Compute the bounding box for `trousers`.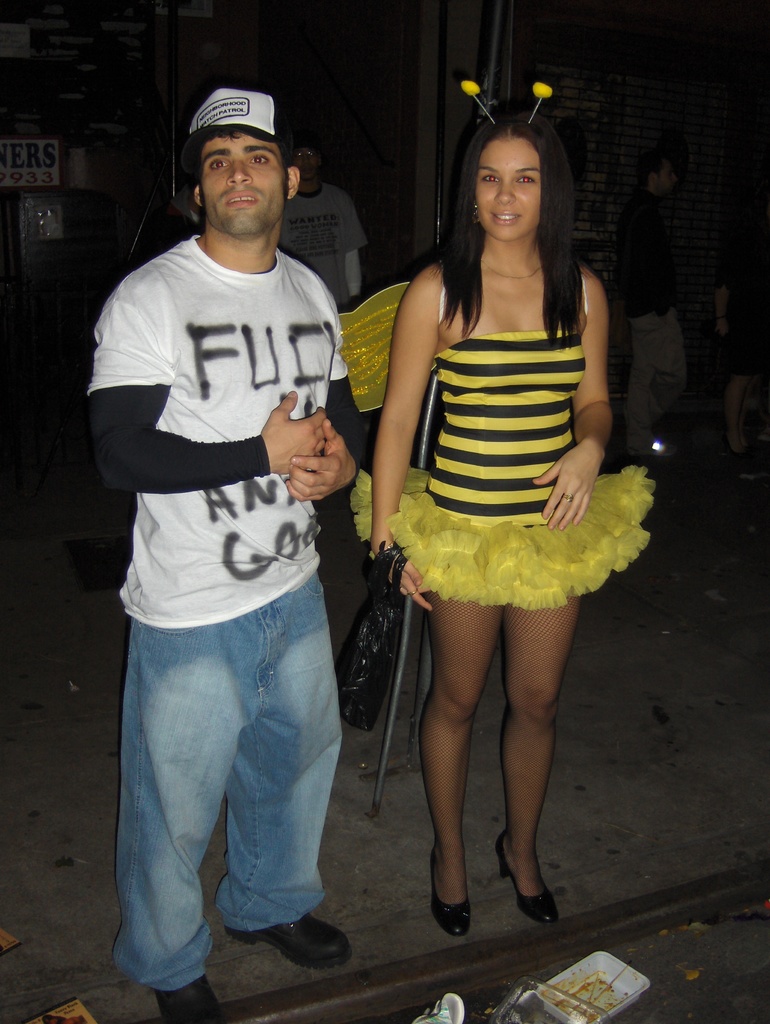
(x1=111, y1=563, x2=347, y2=993).
